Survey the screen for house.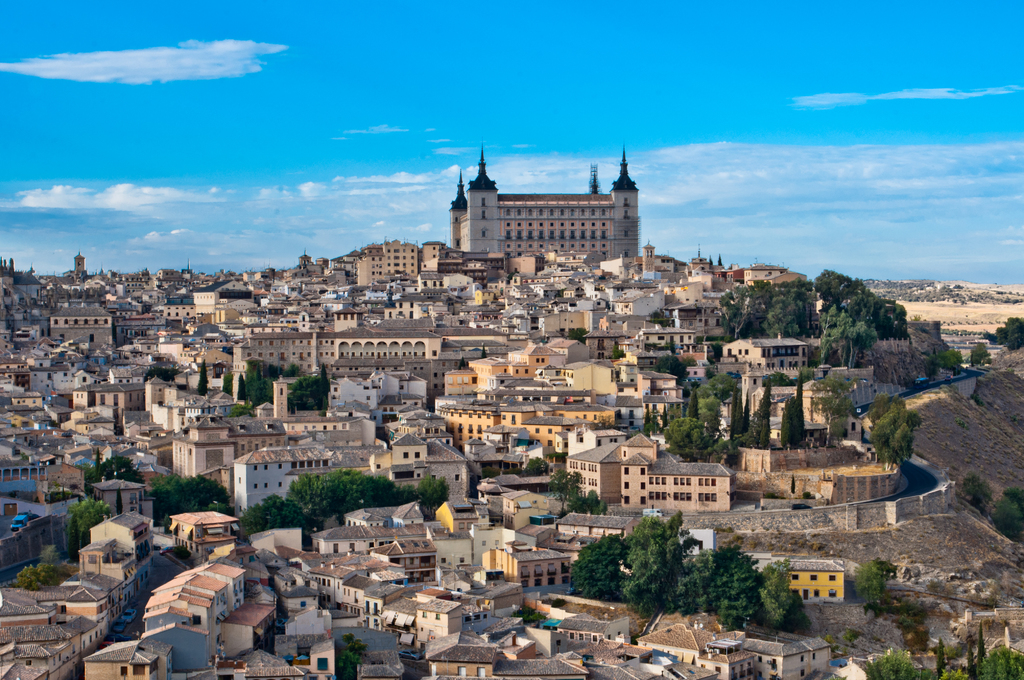
Survey found: left=426, top=148, right=659, bottom=273.
